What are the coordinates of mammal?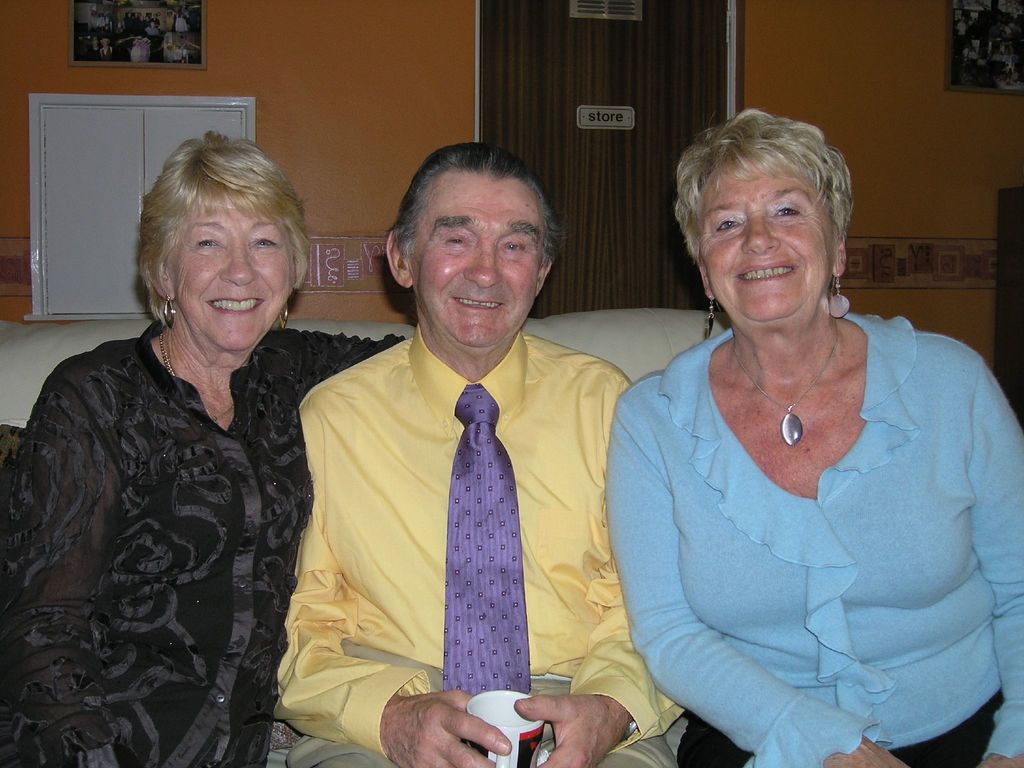
{"left": 0, "top": 125, "right": 416, "bottom": 767}.
